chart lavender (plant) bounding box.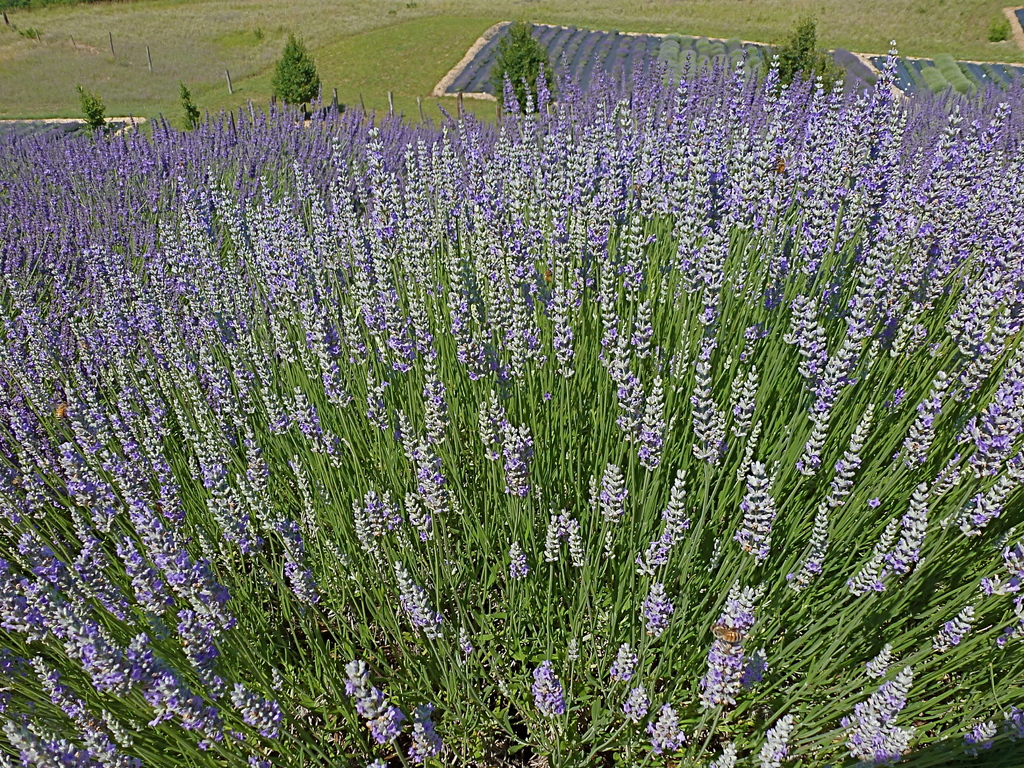
Charted: rect(3, 444, 44, 523).
